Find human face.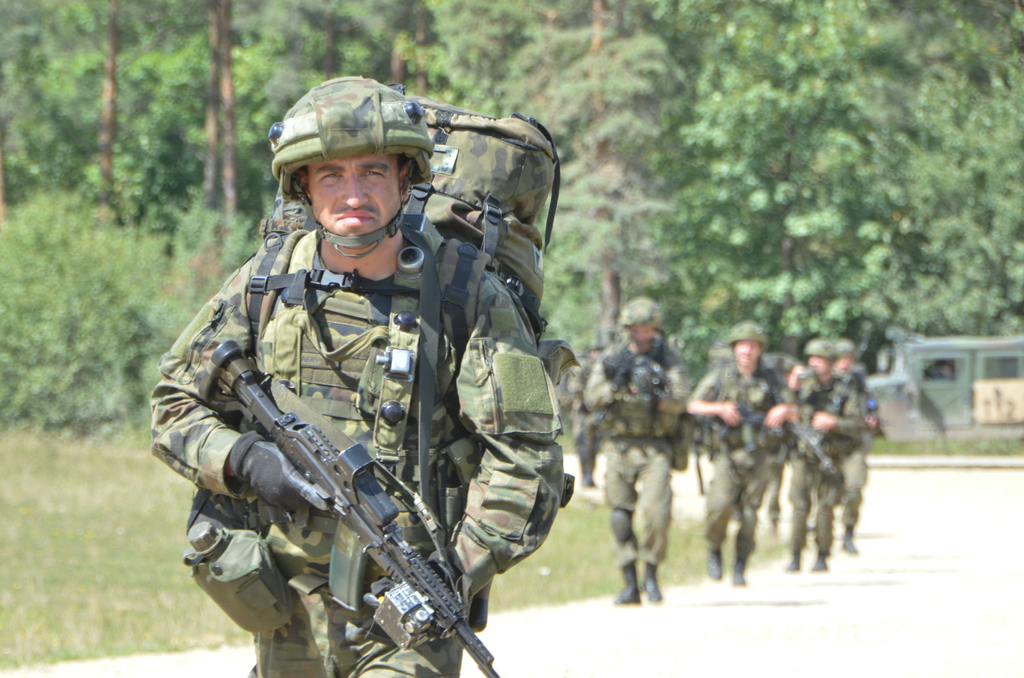
select_region(731, 340, 760, 367).
